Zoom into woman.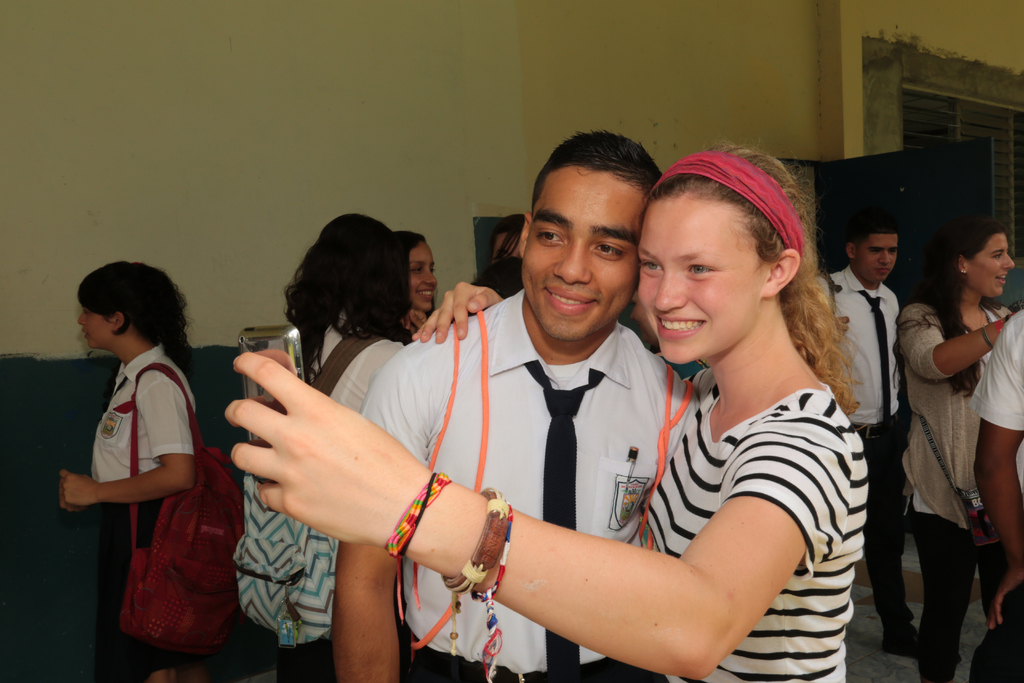
Zoom target: {"left": 51, "top": 256, "right": 216, "bottom": 682}.
